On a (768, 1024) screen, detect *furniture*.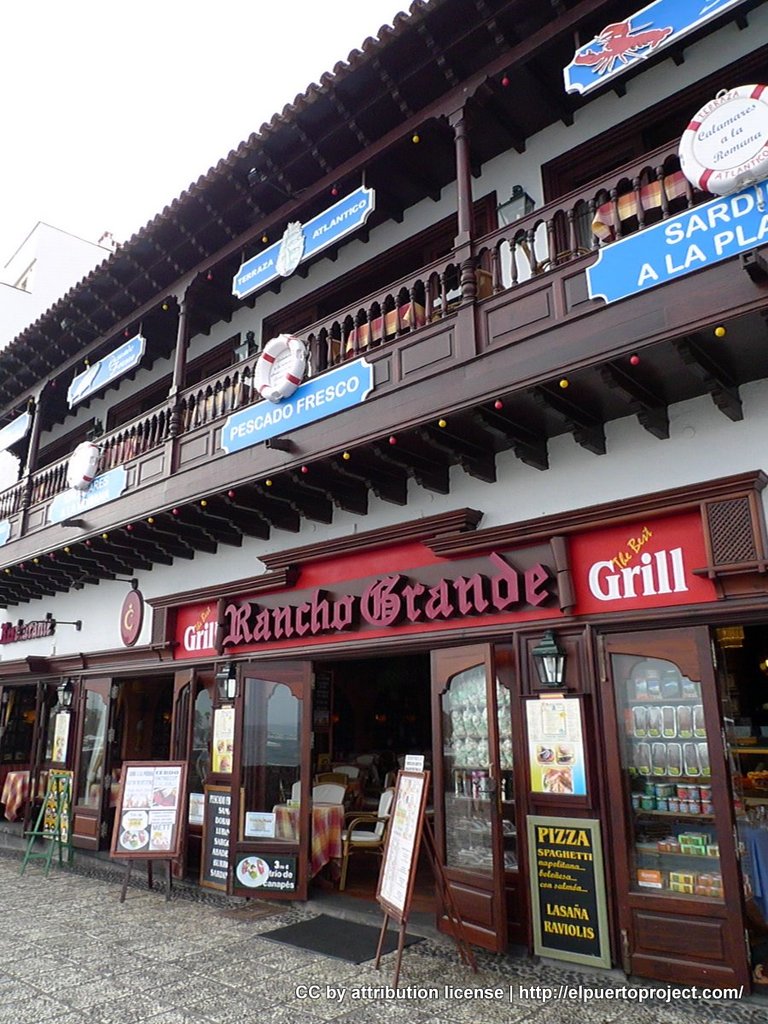
519, 241, 591, 275.
